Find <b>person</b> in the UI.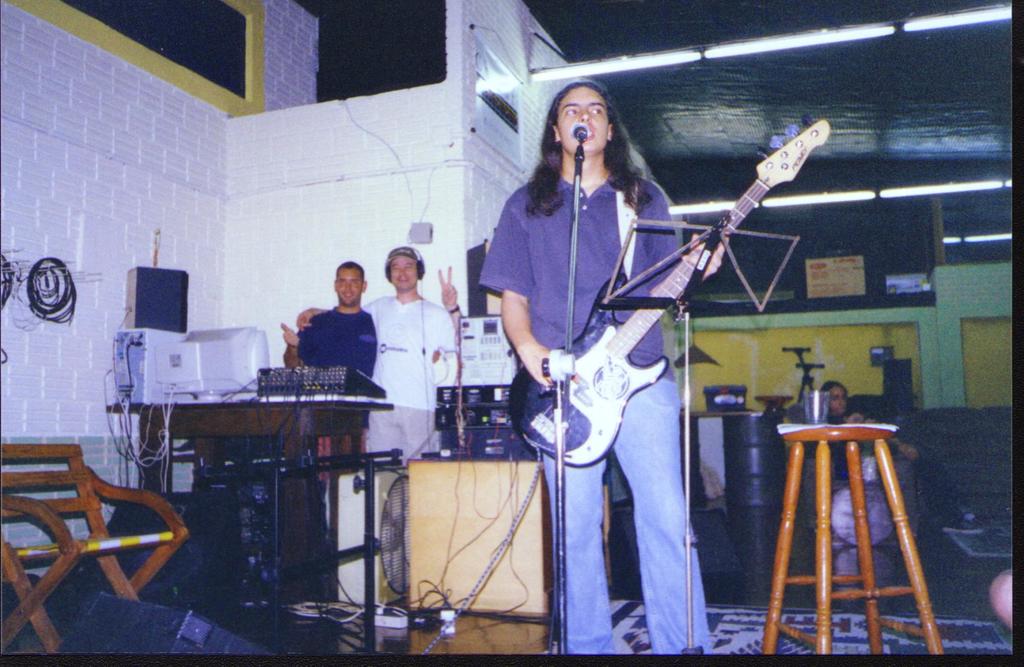
UI element at 479/81/721/648.
